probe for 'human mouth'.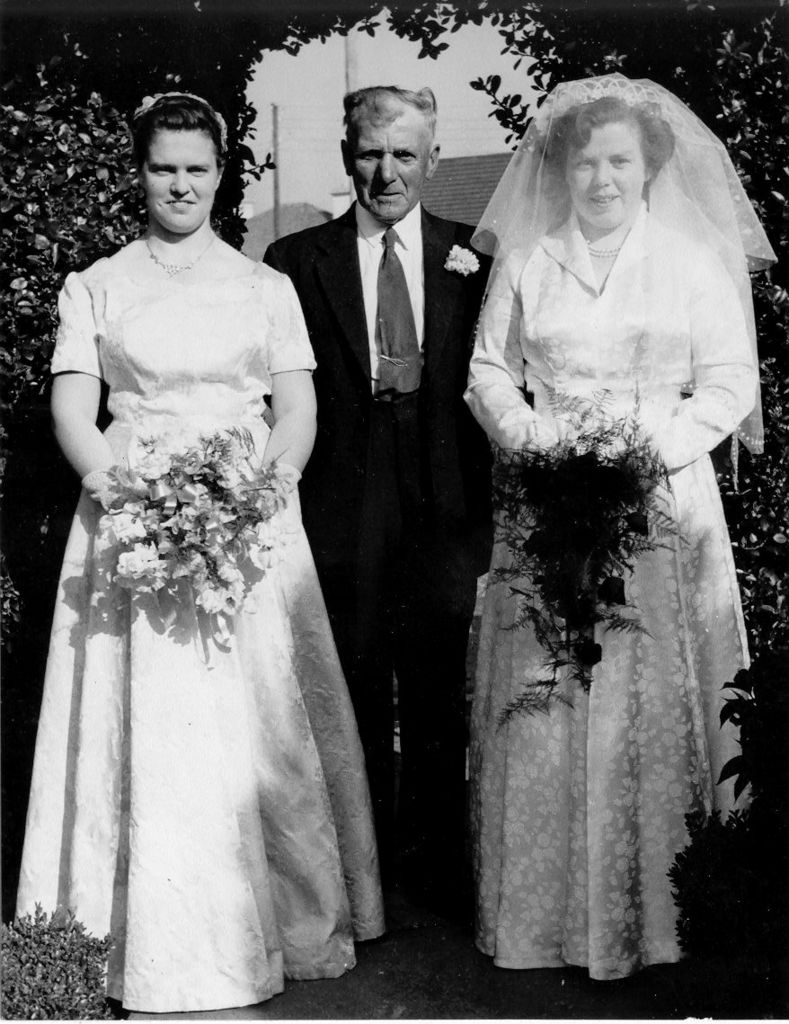
Probe result: Rect(164, 197, 193, 206).
